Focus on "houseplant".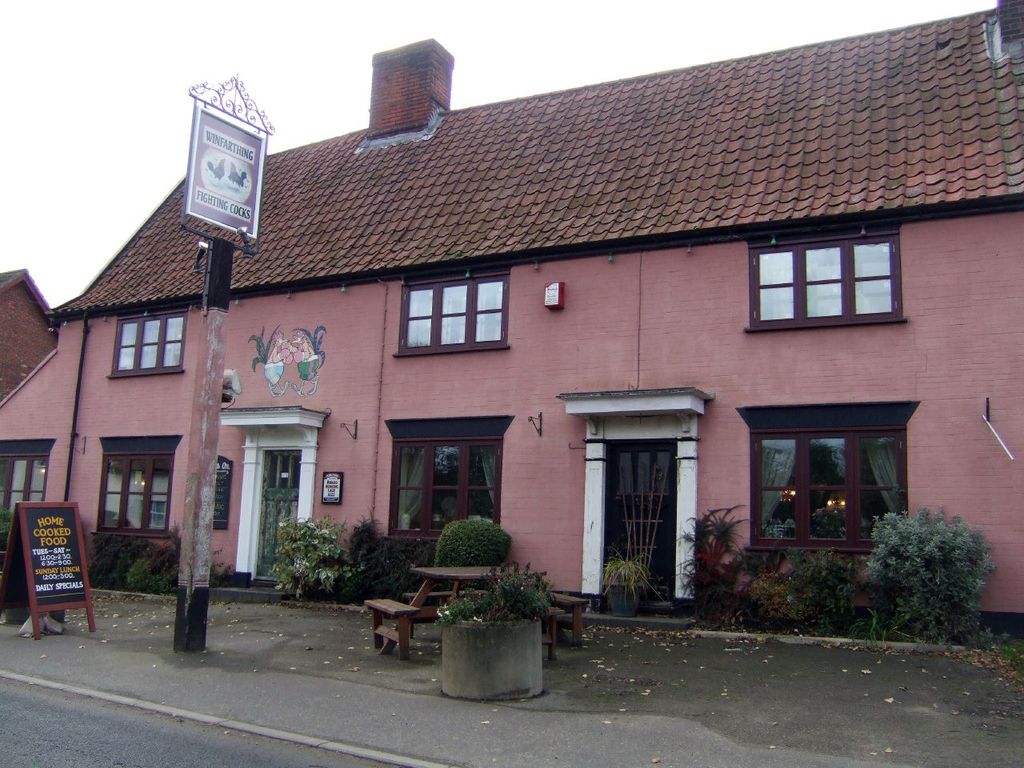
Focused at bbox=(434, 519, 519, 590).
